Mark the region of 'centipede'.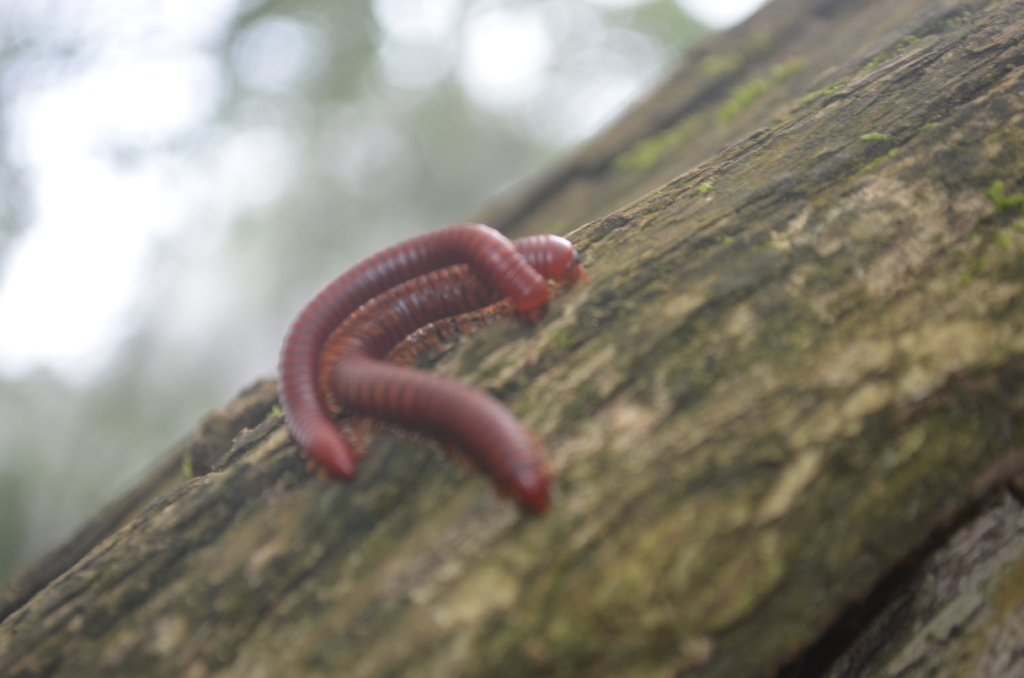
Region: [314,231,569,513].
